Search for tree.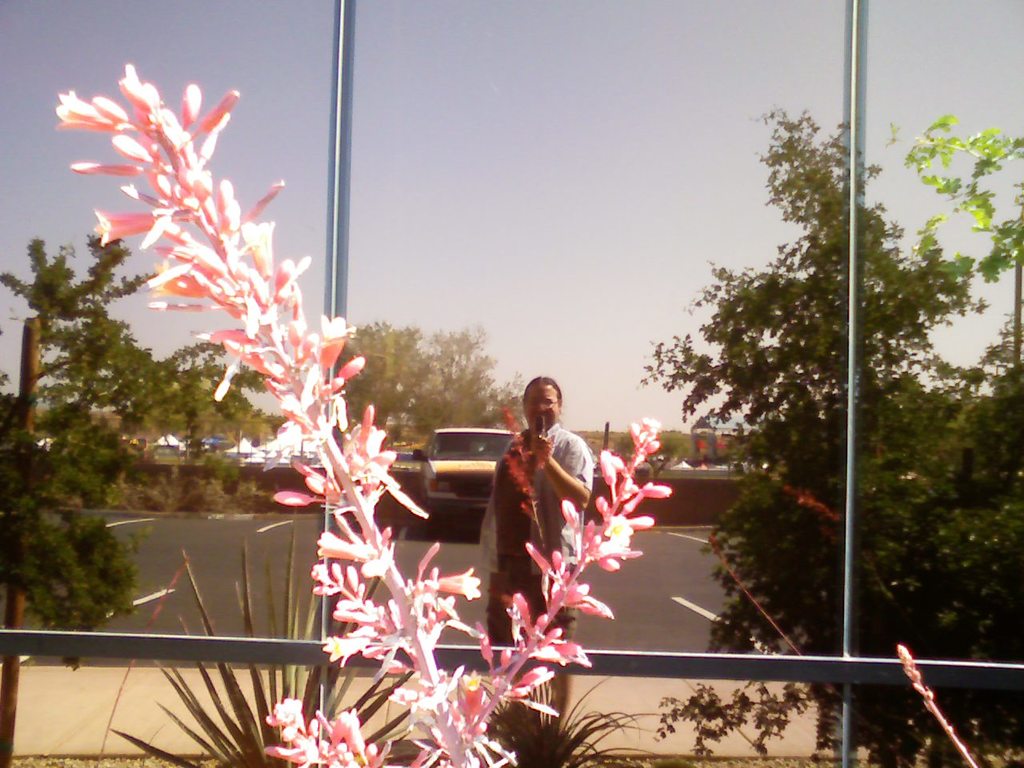
Found at (left=51, top=63, right=671, bottom=767).
